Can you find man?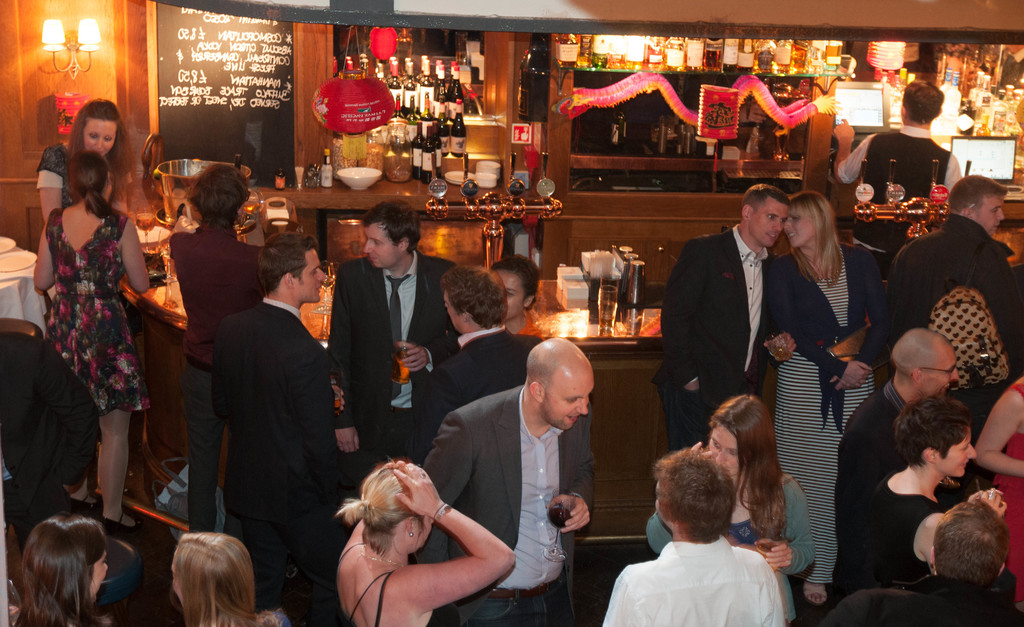
Yes, bounding box: select_region(837, 326, 965, 565).
